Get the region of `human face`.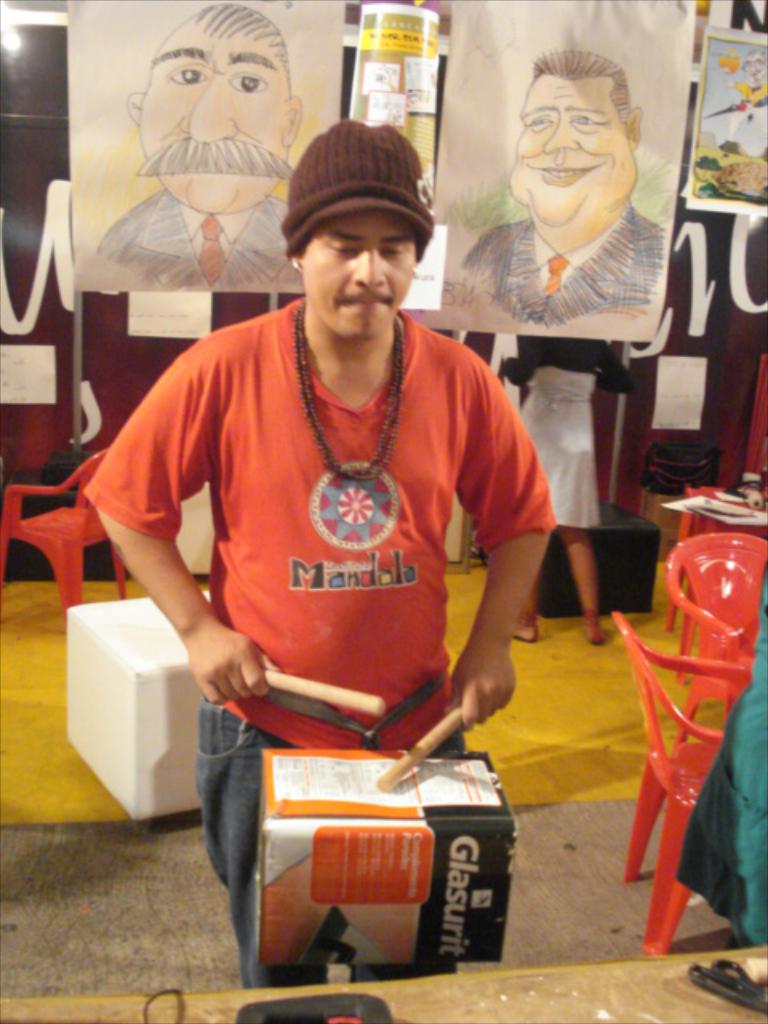
x1=142 y1=38 x2=288 y2=216.
